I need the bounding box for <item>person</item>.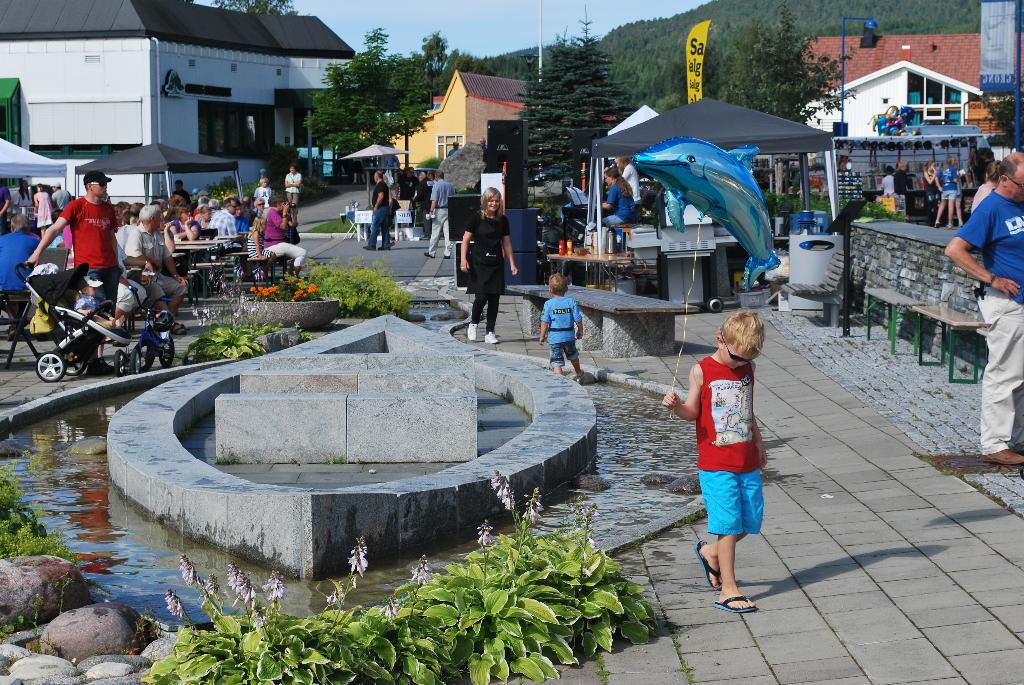
Here it is: x1=540, y1=270, x2=586, y2=379.
